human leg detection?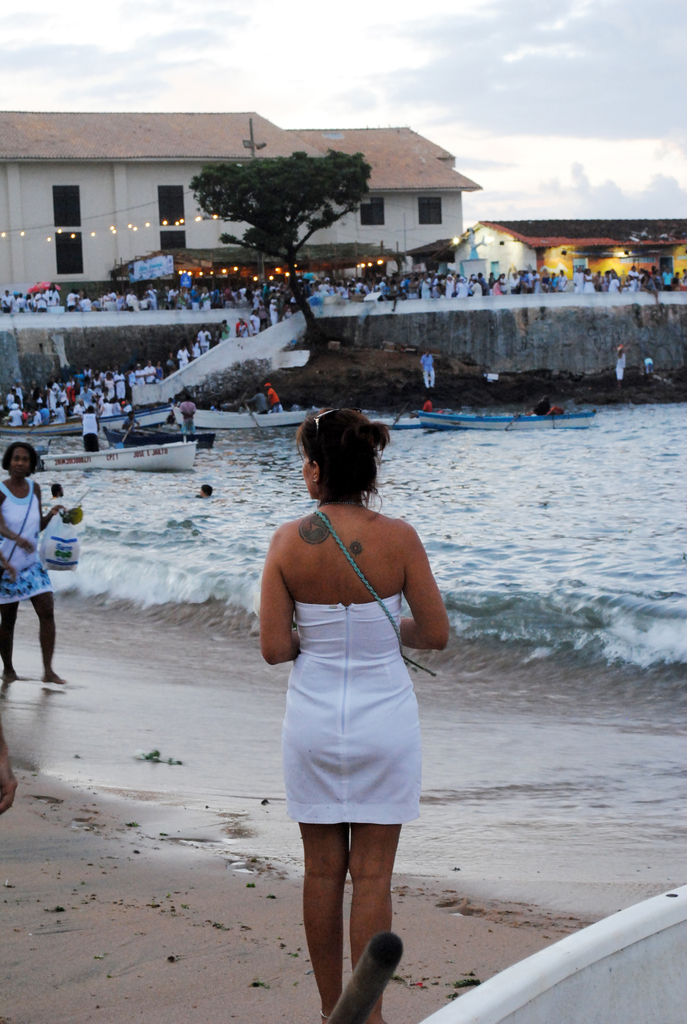
(351, 820, 404, 1023)
